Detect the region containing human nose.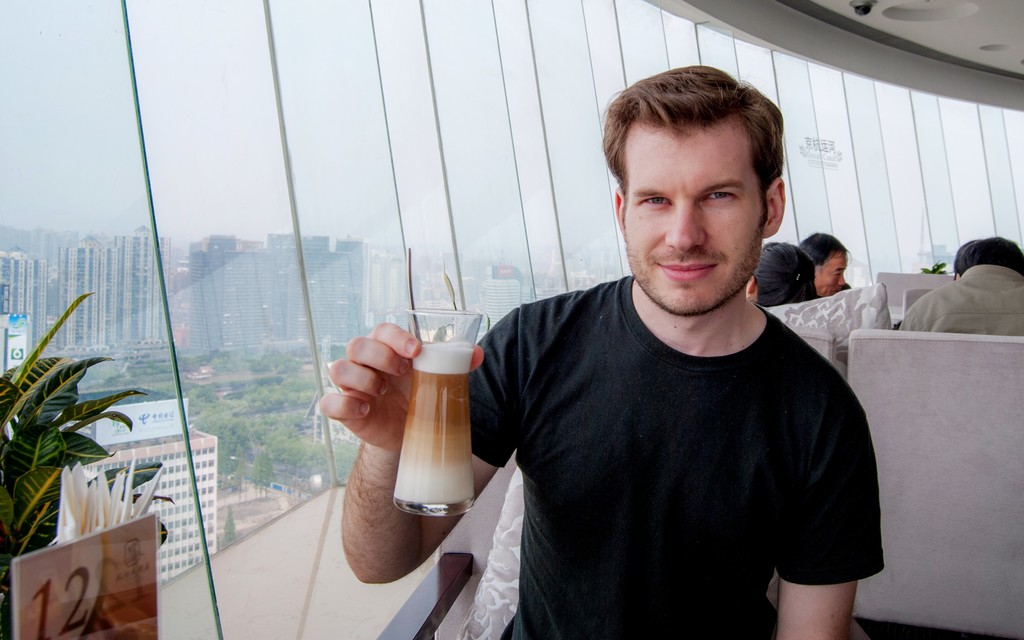
661,196,706,250.
